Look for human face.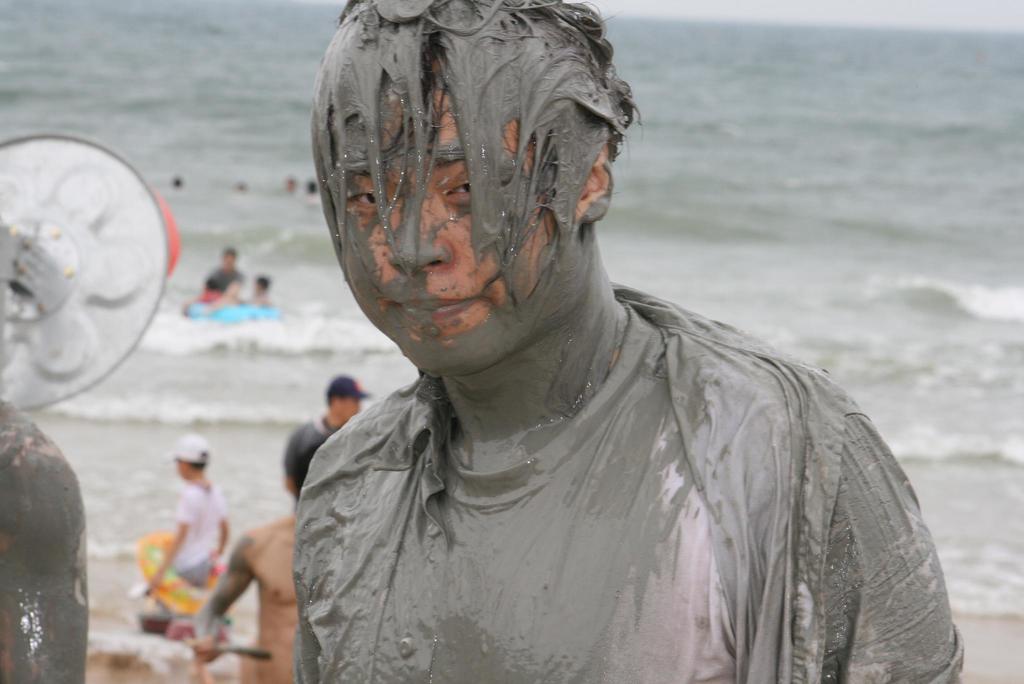
Found: {"x1": 340, "y1": 44, "x2": 565, "y2": 374}.
